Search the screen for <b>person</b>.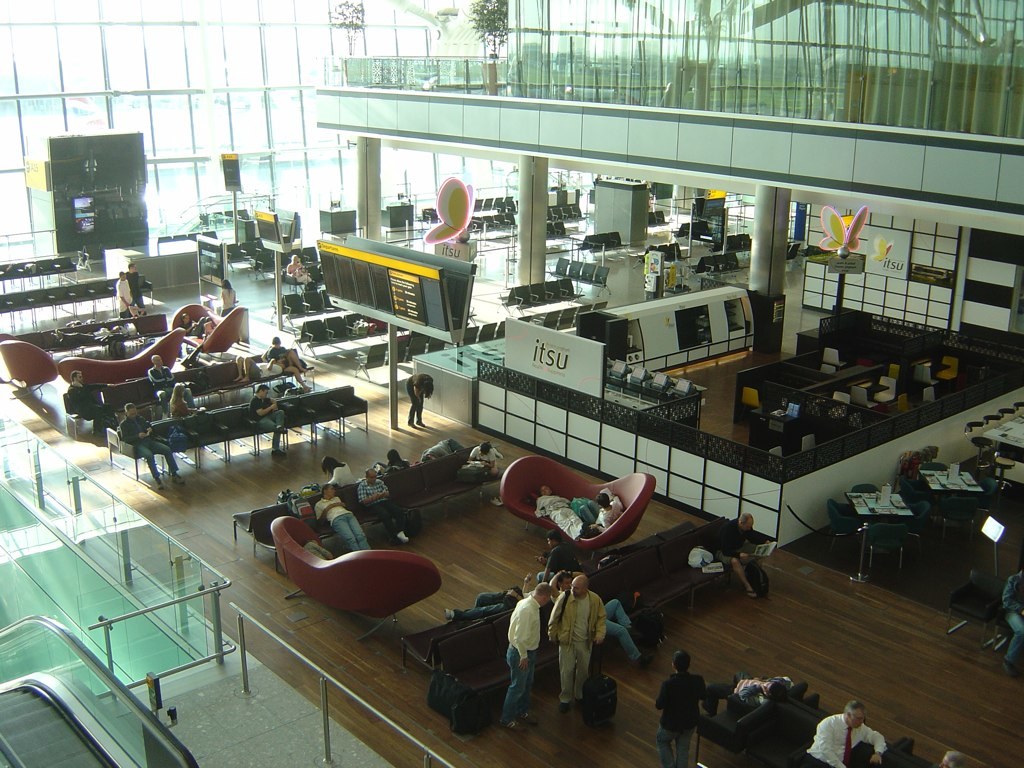
Found at {"left": 126, "top": 260, "right": 152, "bottom": 316}.
